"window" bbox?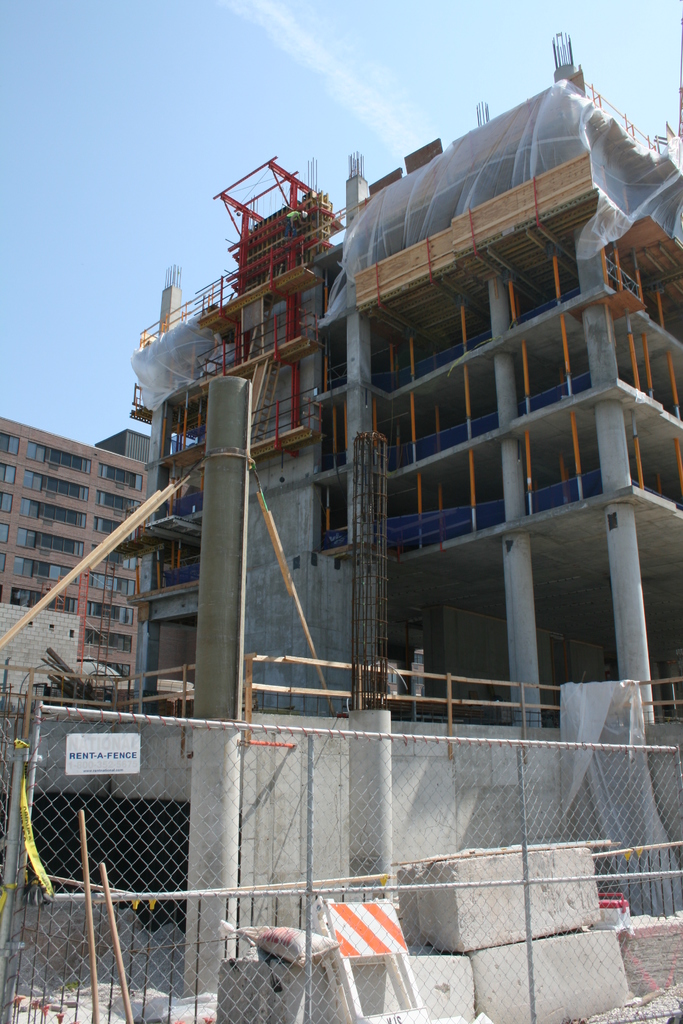
98/512/133/538
